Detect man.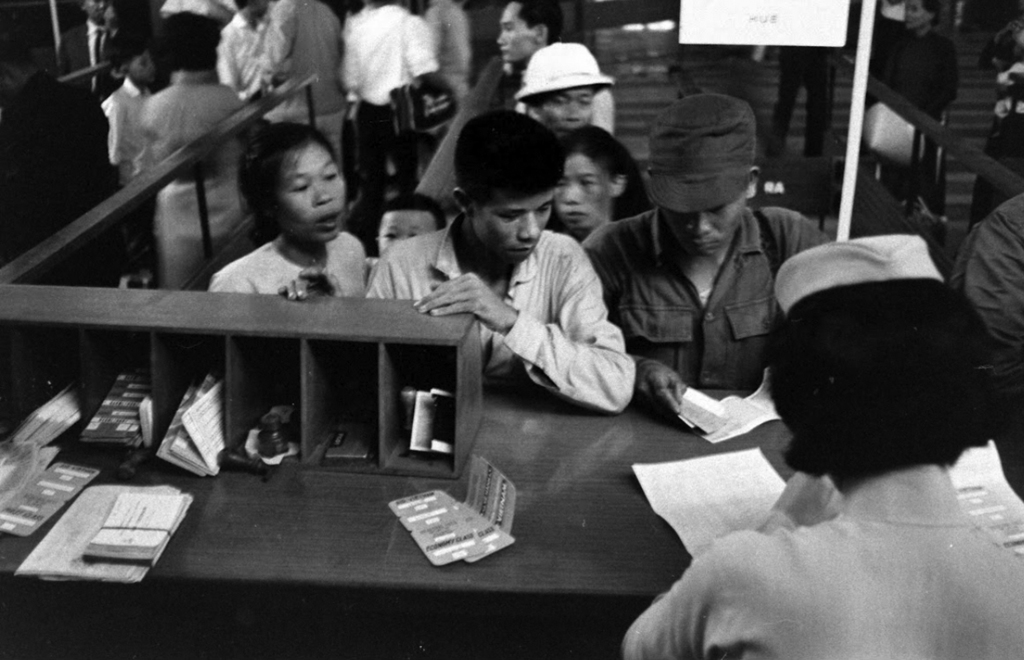
Detected at (x1=582, y1=95, x2=823, y2=428).
